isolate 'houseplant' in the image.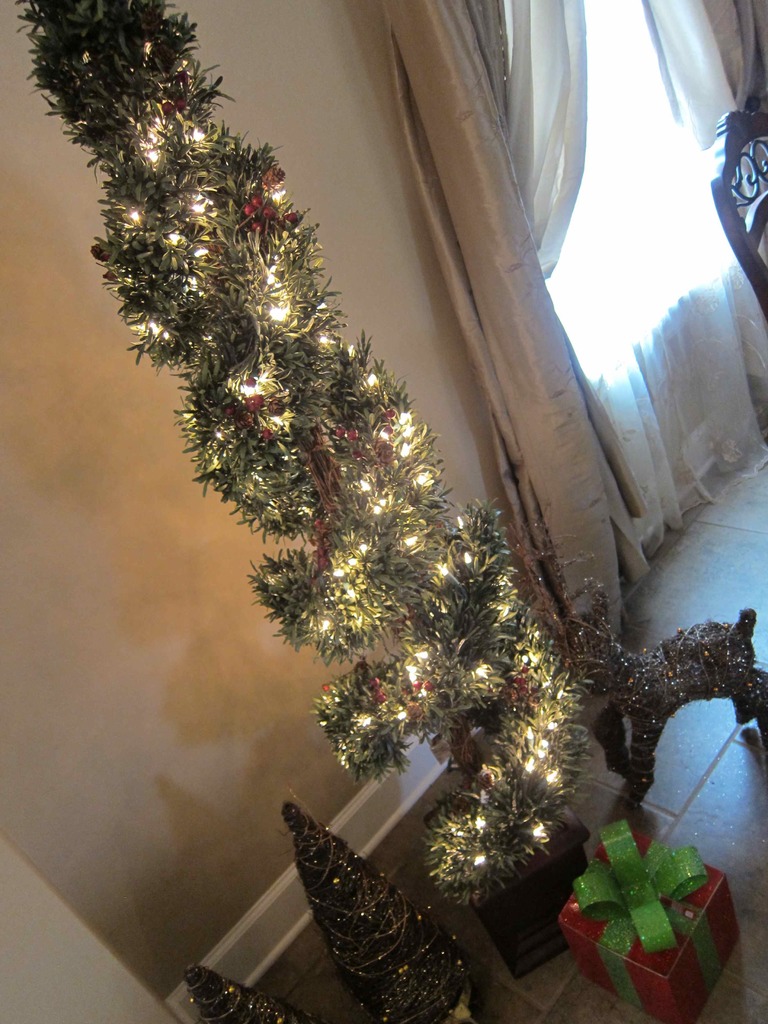
Isolated region: 287, 793, 499, 1023.
